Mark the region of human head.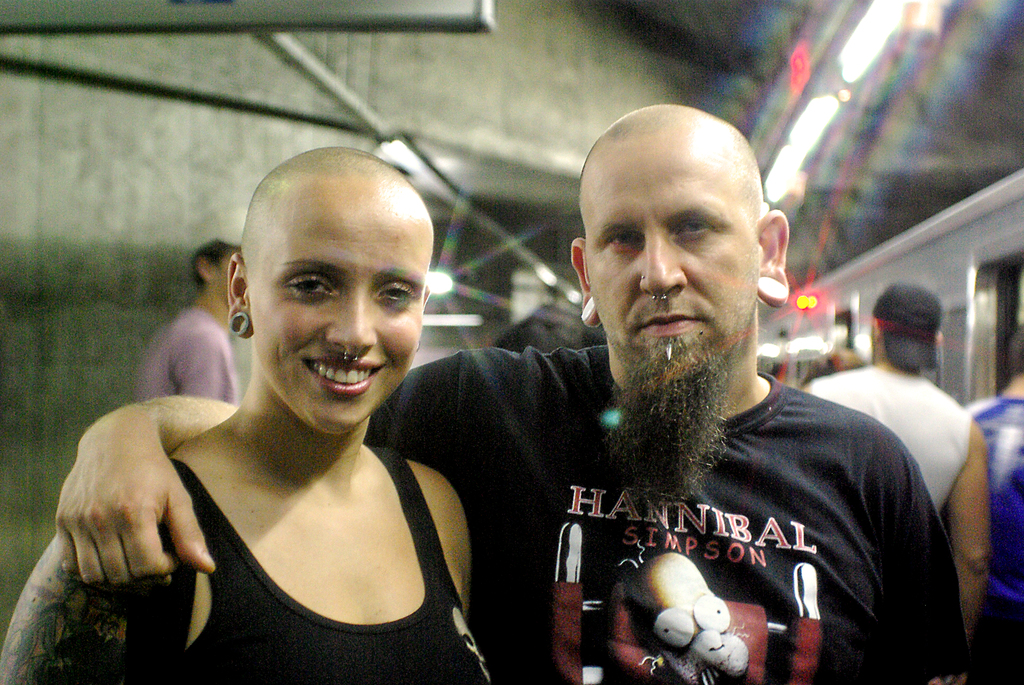
Region: detection(868, 282, 947, 372).
